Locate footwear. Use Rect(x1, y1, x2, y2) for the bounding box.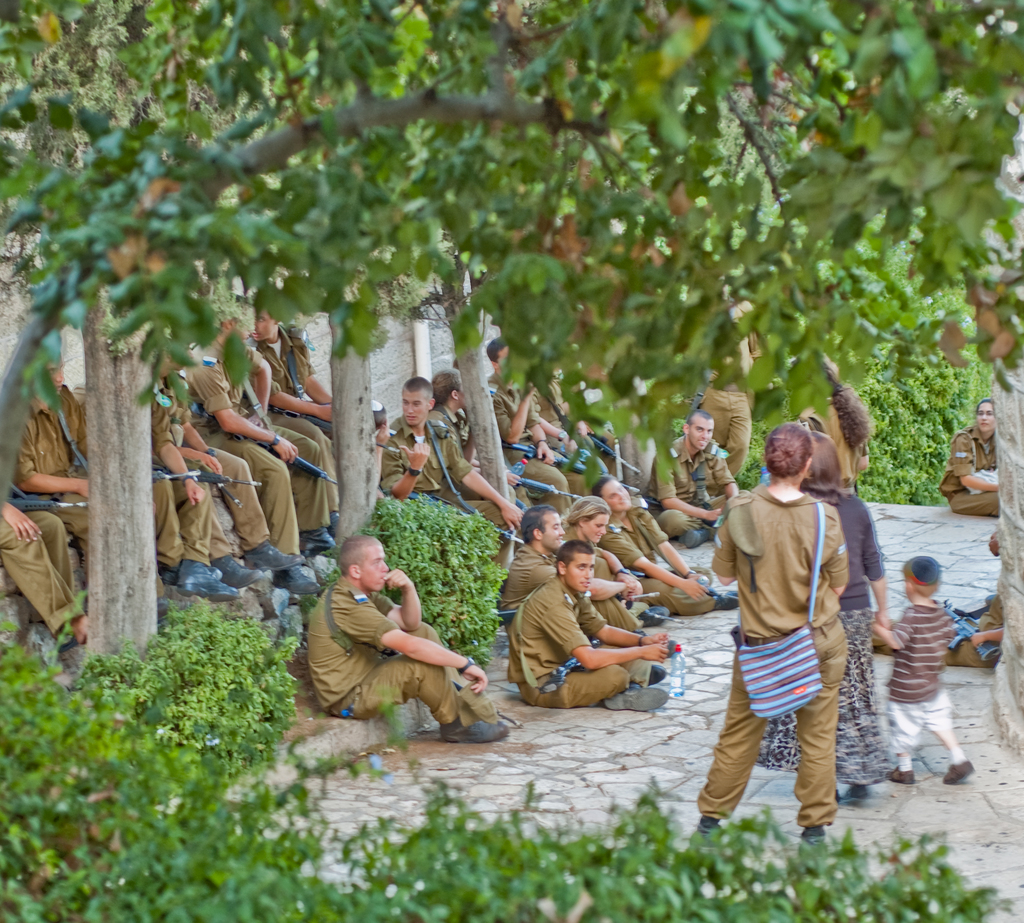
Rect(678, 528, 699, 547).
